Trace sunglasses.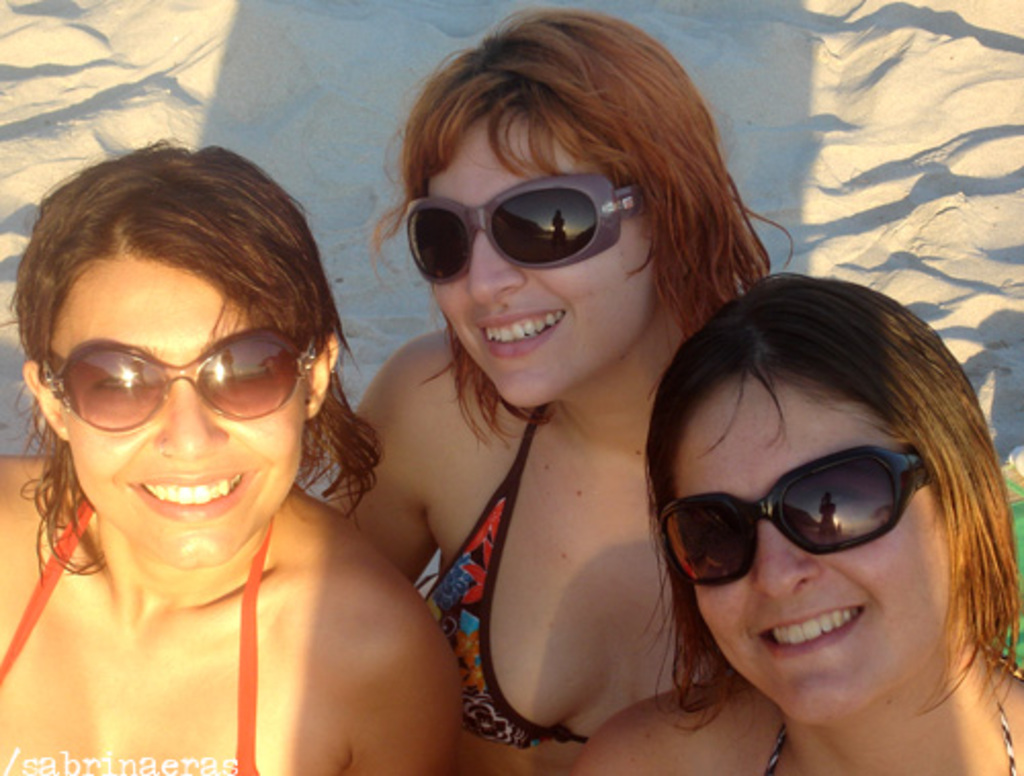
Traced to rect(659, 444, 936, 588).
